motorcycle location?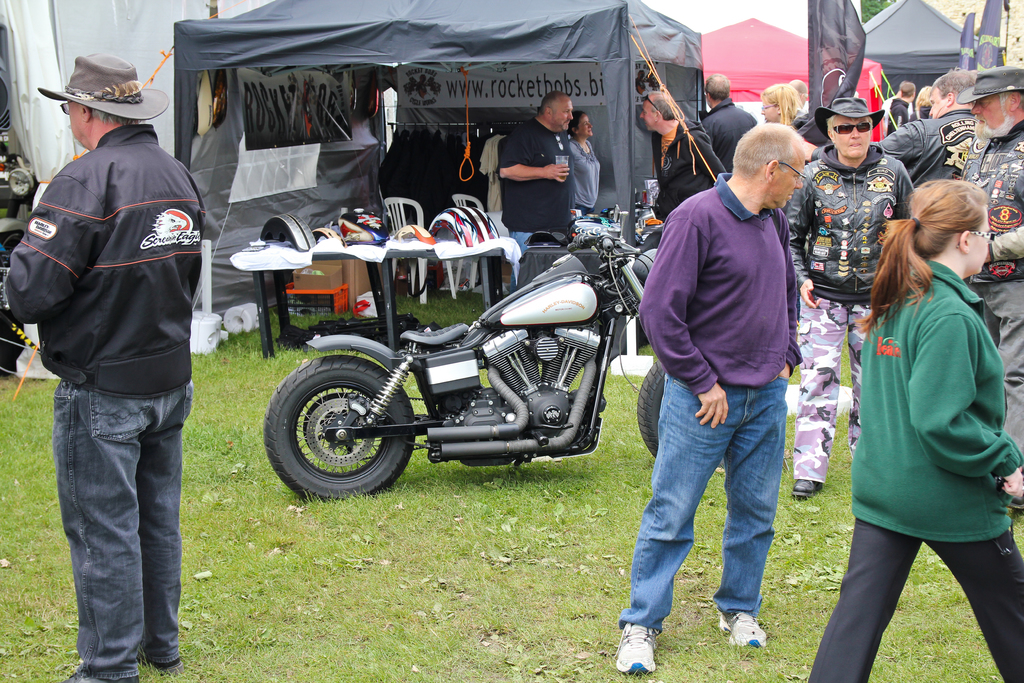
pyautogui.locateOnScreen(261, 224, 661, 507)
